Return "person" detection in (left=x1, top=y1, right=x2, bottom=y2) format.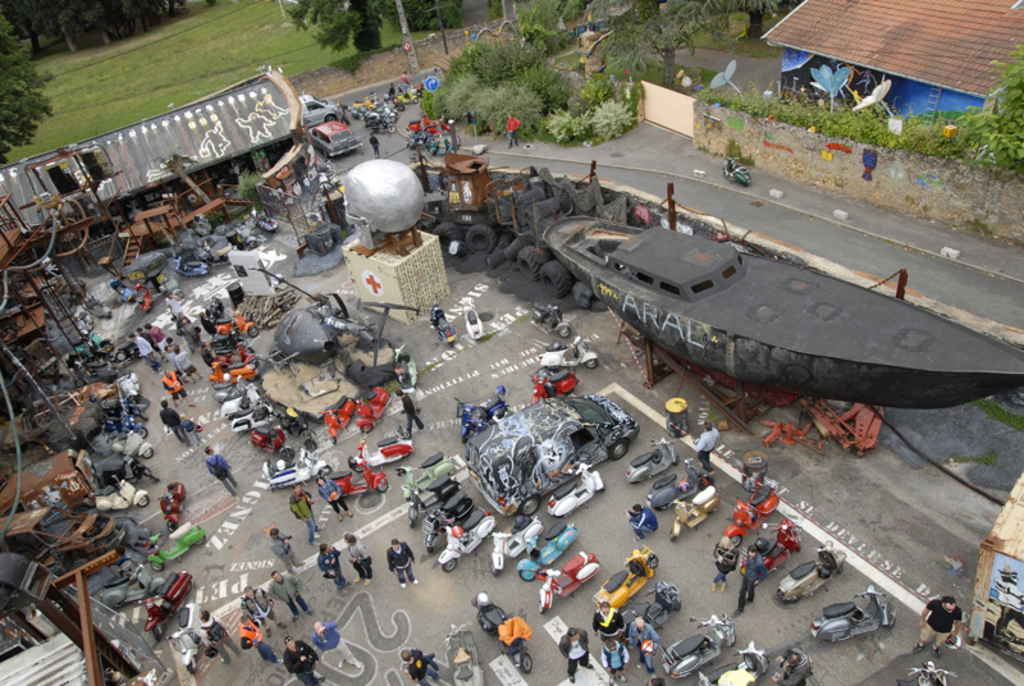
(left=315, top=538, right=353, bottom=591).
